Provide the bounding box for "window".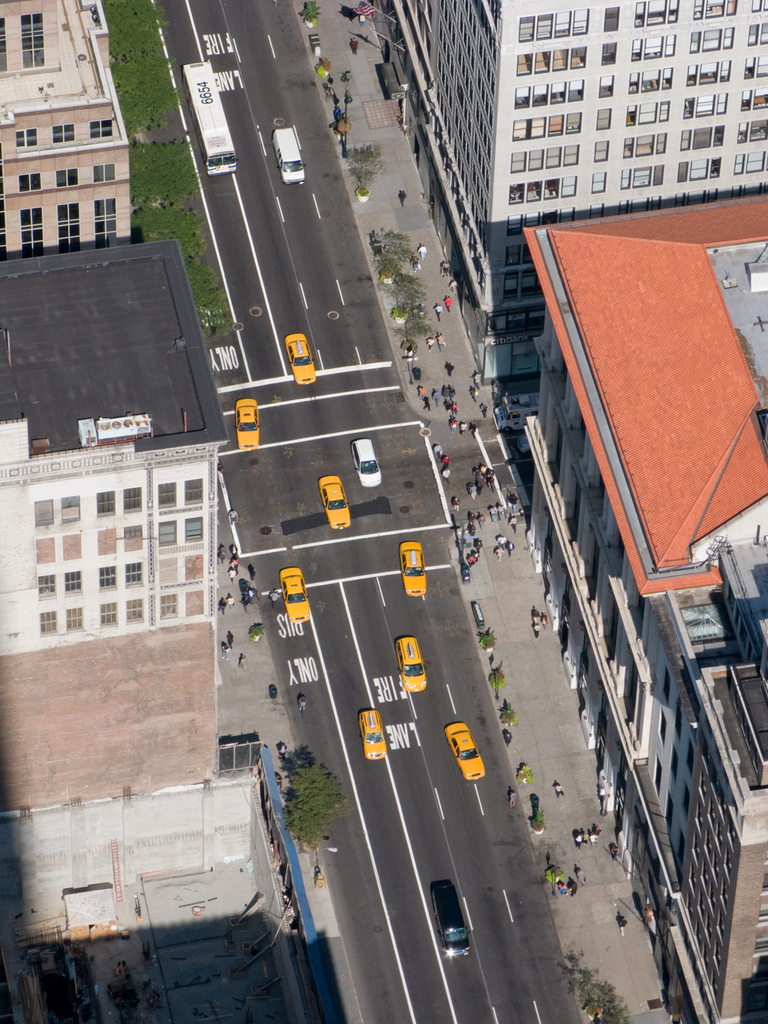
x1=125, y1=491, x2=140, y2=513.
